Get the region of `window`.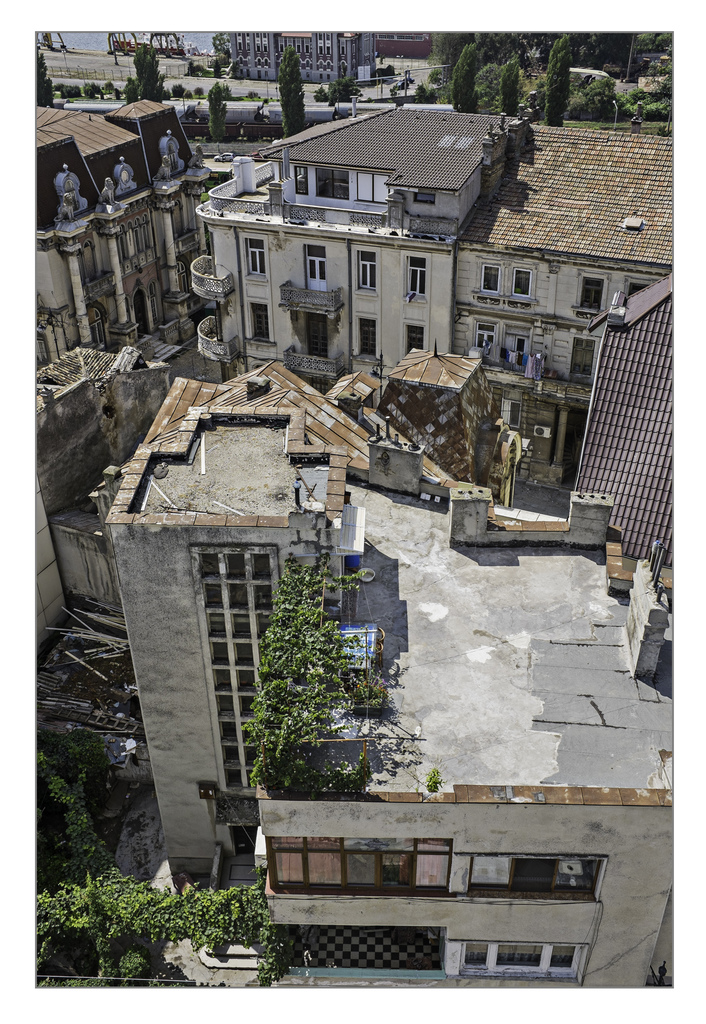
<region>225, 552, 246, 580</region>.
